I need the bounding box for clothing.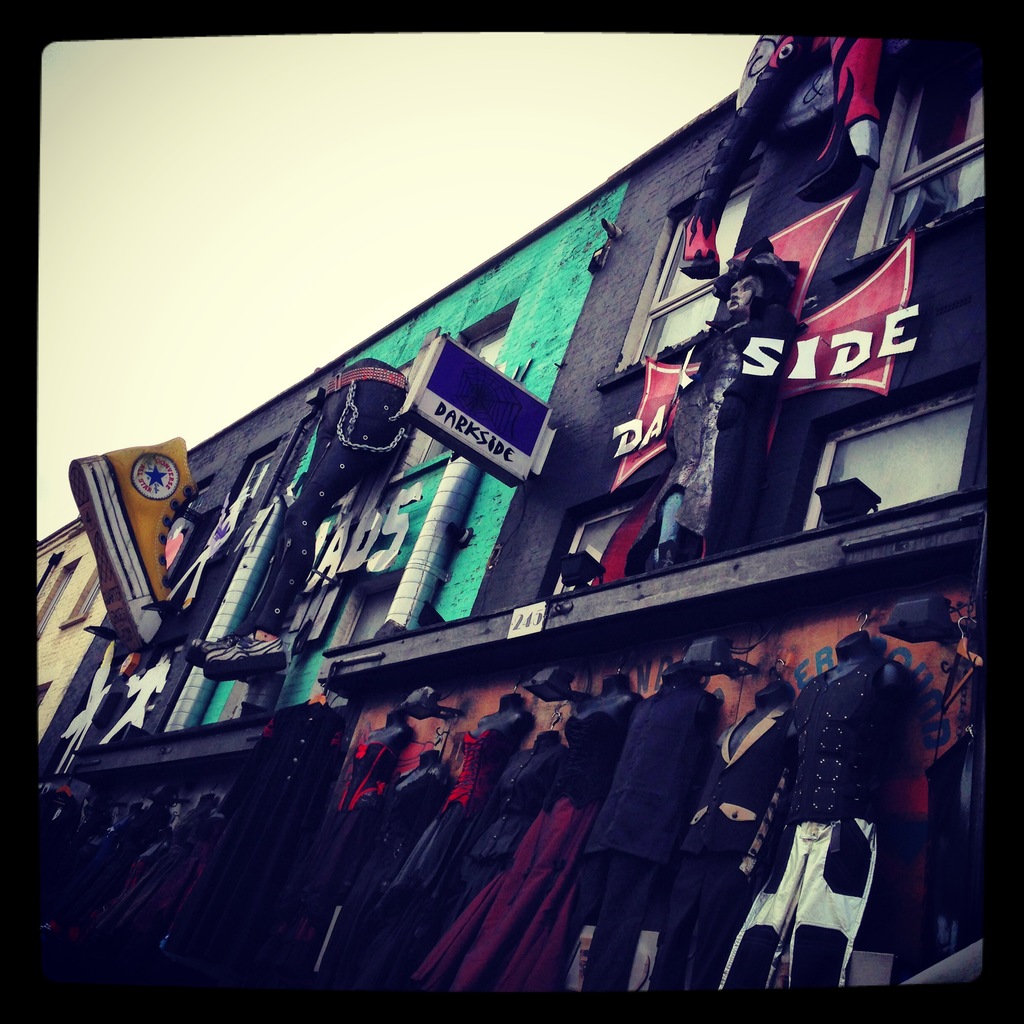
Here it is: [x1=312, y1=765, x2=420, y2=989].
